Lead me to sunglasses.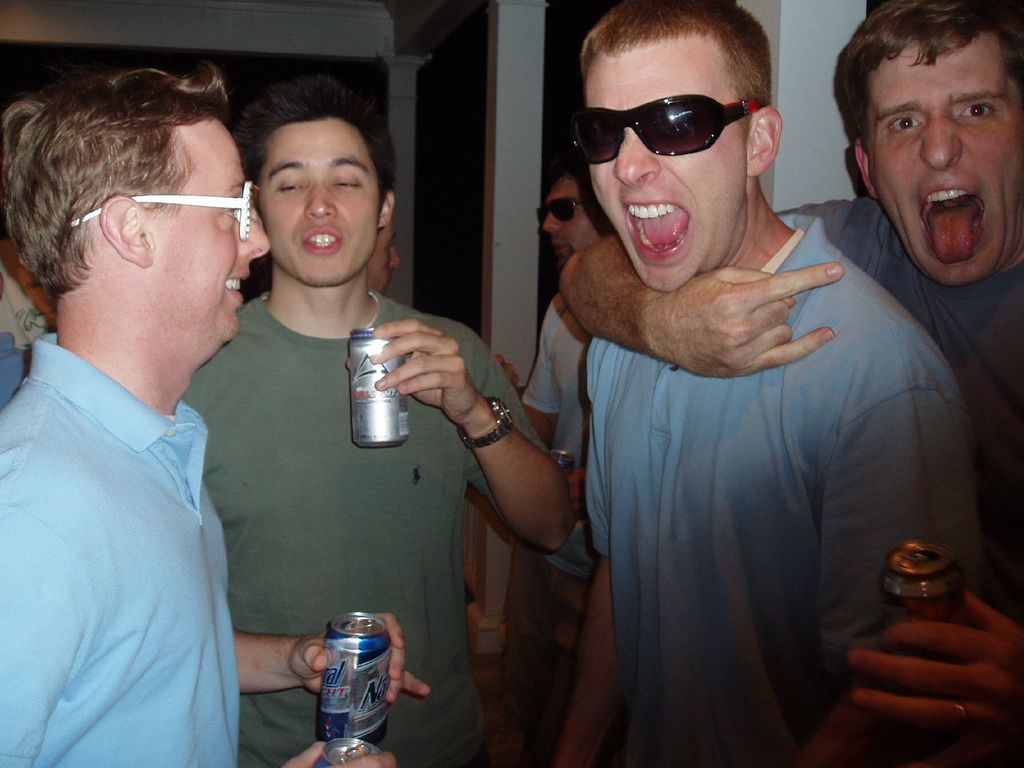
Lead to (left=532, top=192, right=595, bottom=227).
